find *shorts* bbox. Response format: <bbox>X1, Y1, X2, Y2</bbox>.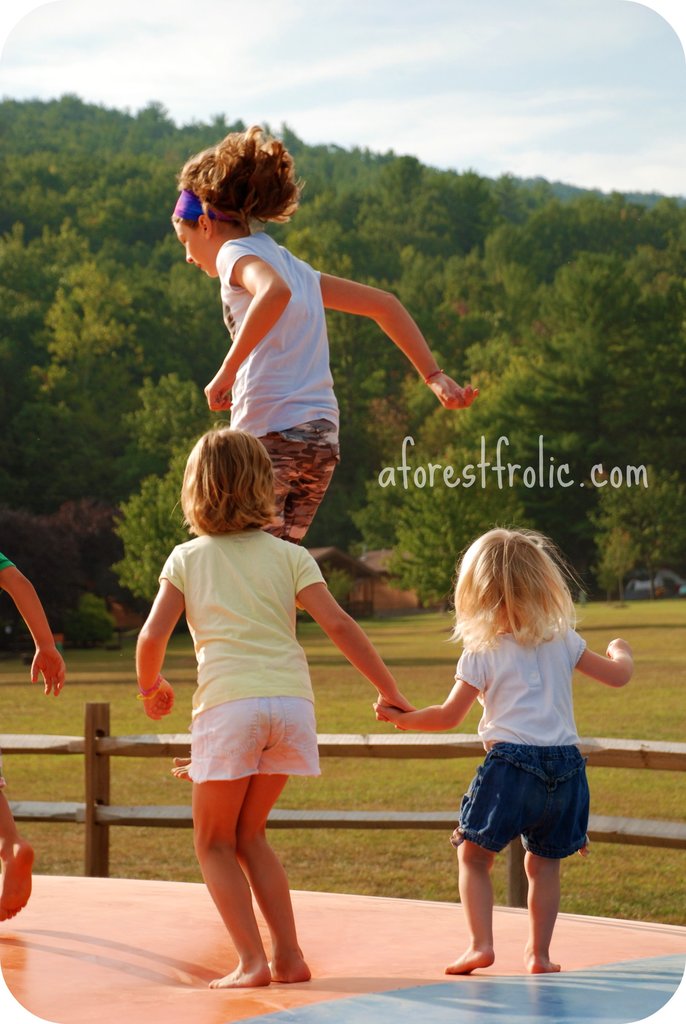
<bbox>255, 424, 341, 541</bbox>.
